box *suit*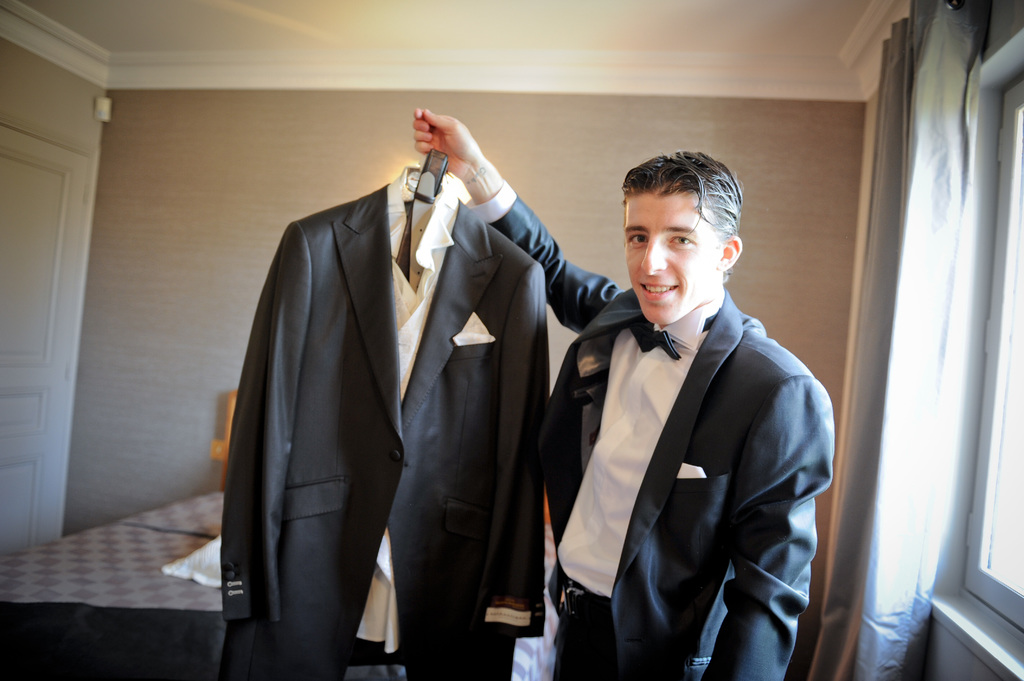
217/166/550/680
